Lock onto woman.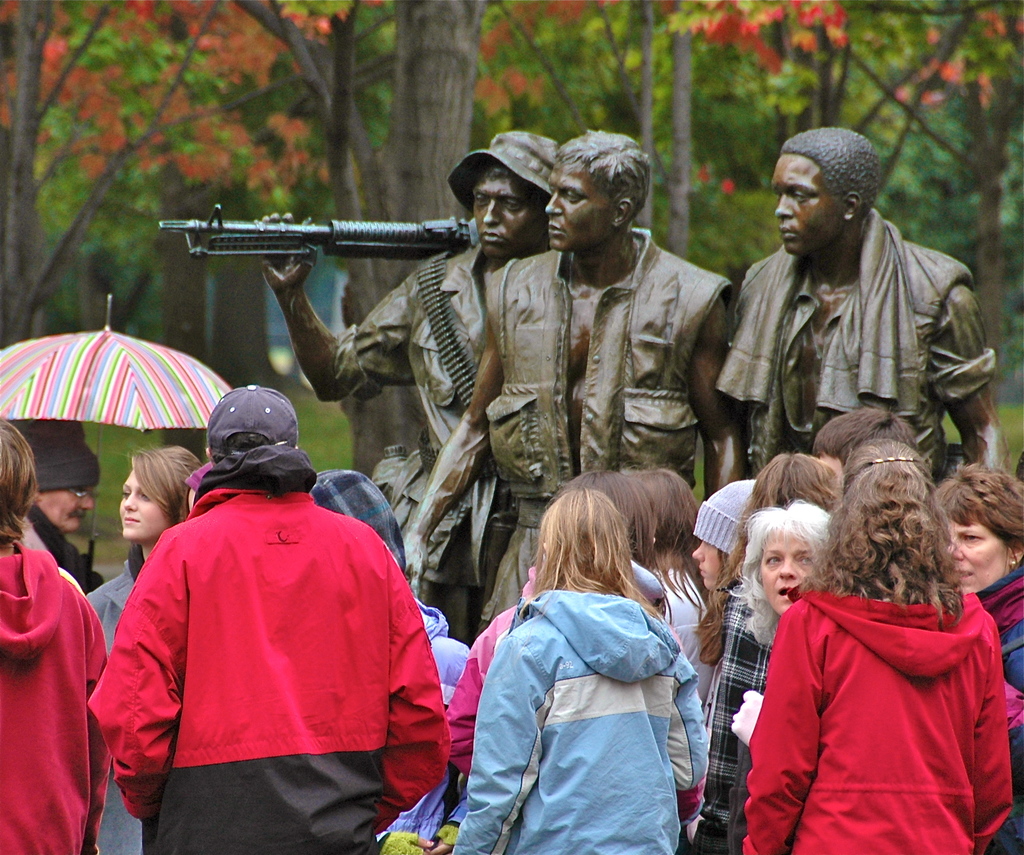
Locked: 930,461,1023,766.
